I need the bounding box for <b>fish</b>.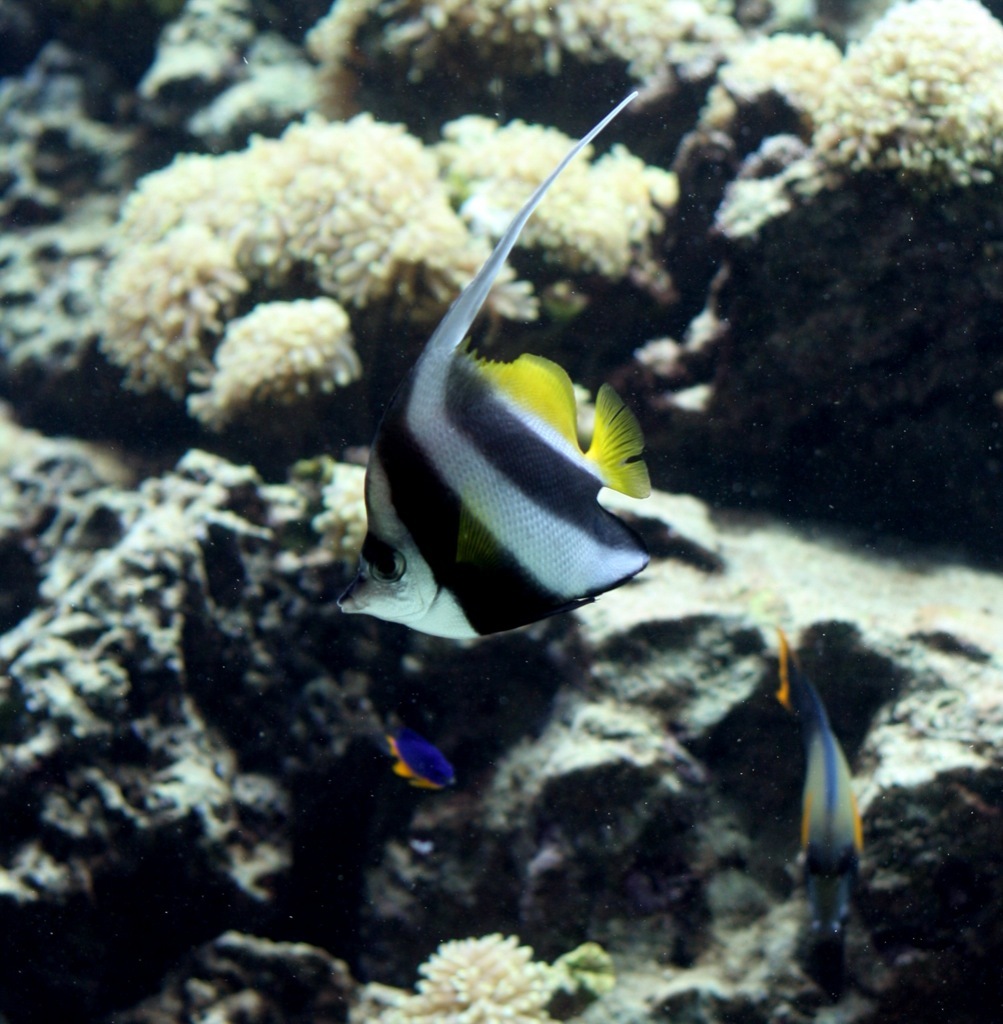
Here it is: 777,621,866,955.
